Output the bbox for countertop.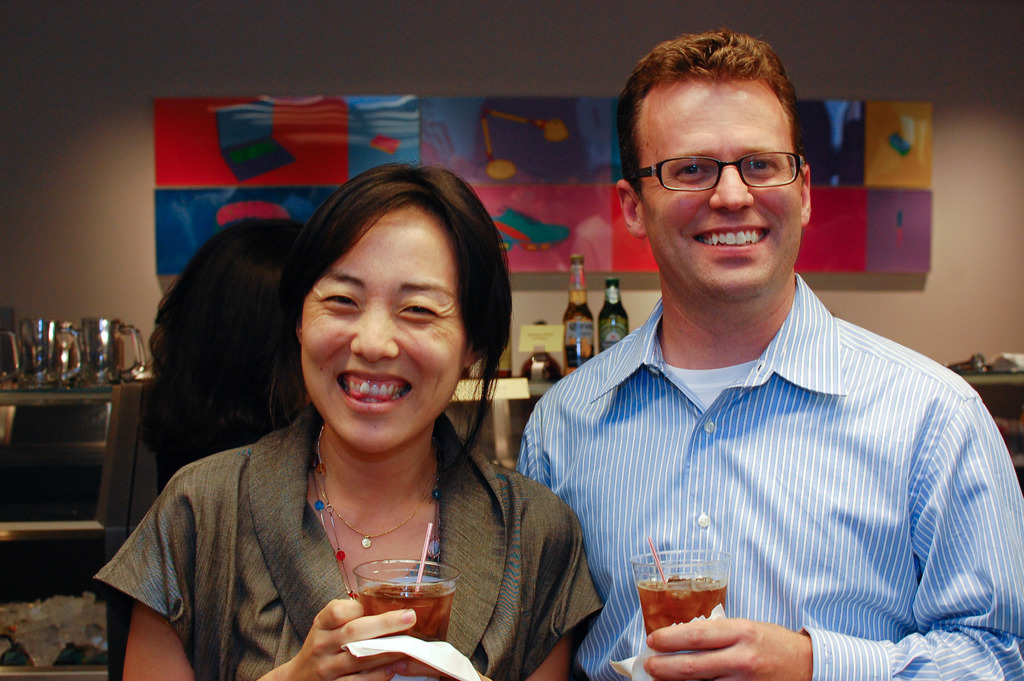
<box>0,368,165,404</box>.
